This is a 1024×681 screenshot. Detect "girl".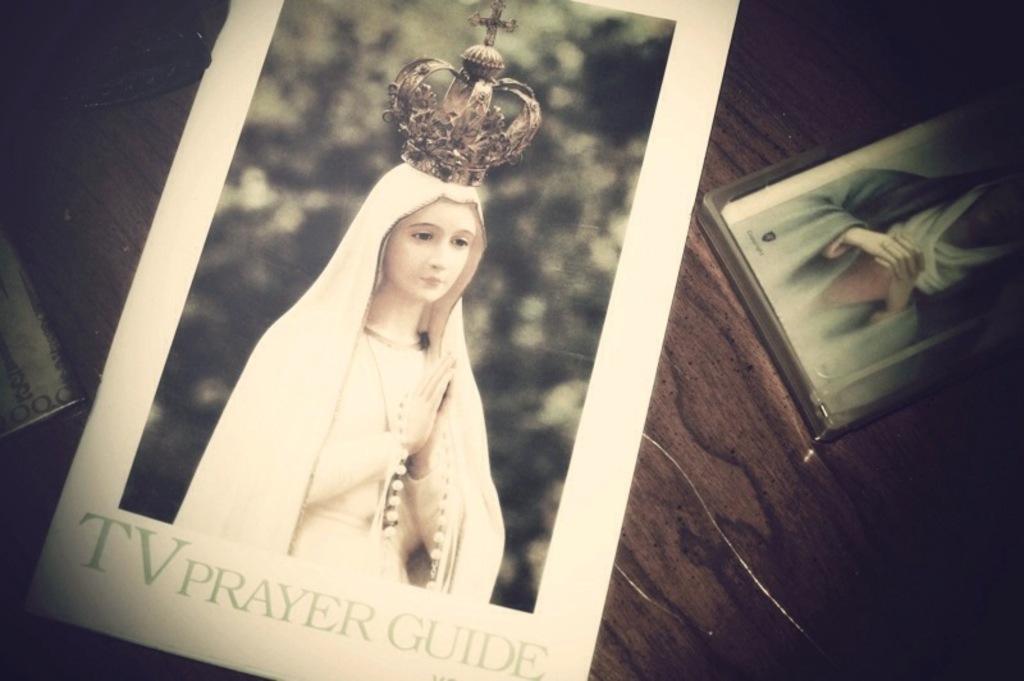
<box>169,0,544,607</box>.
